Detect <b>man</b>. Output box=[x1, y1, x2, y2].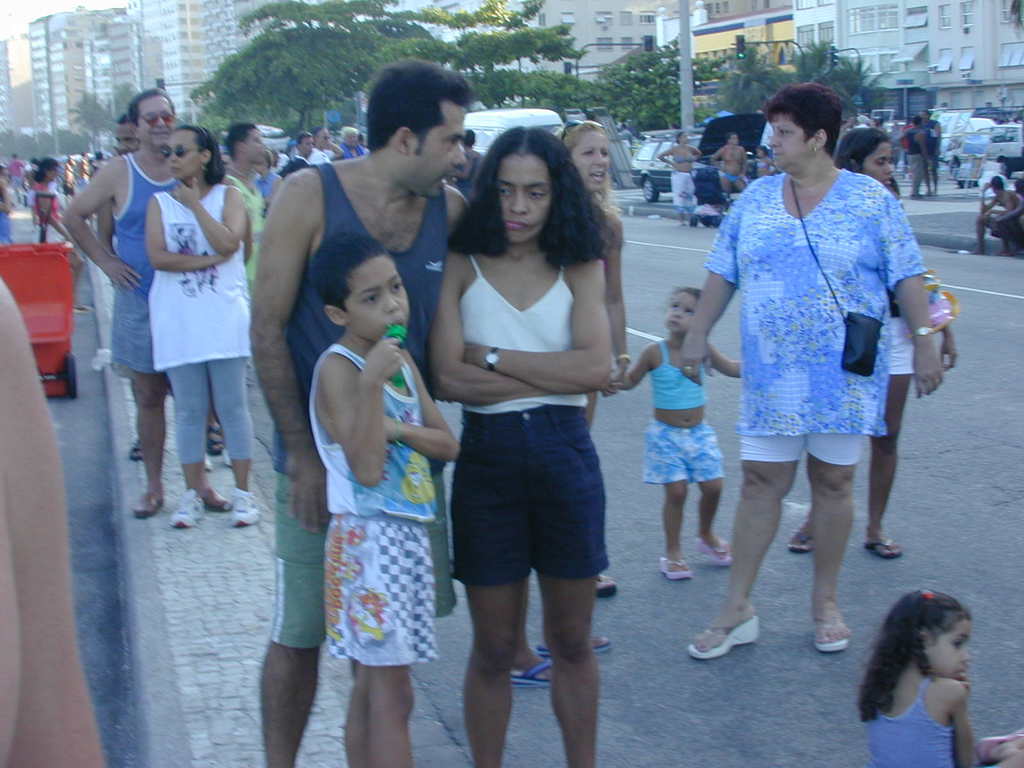
box=[280, 134, 308, 177].
